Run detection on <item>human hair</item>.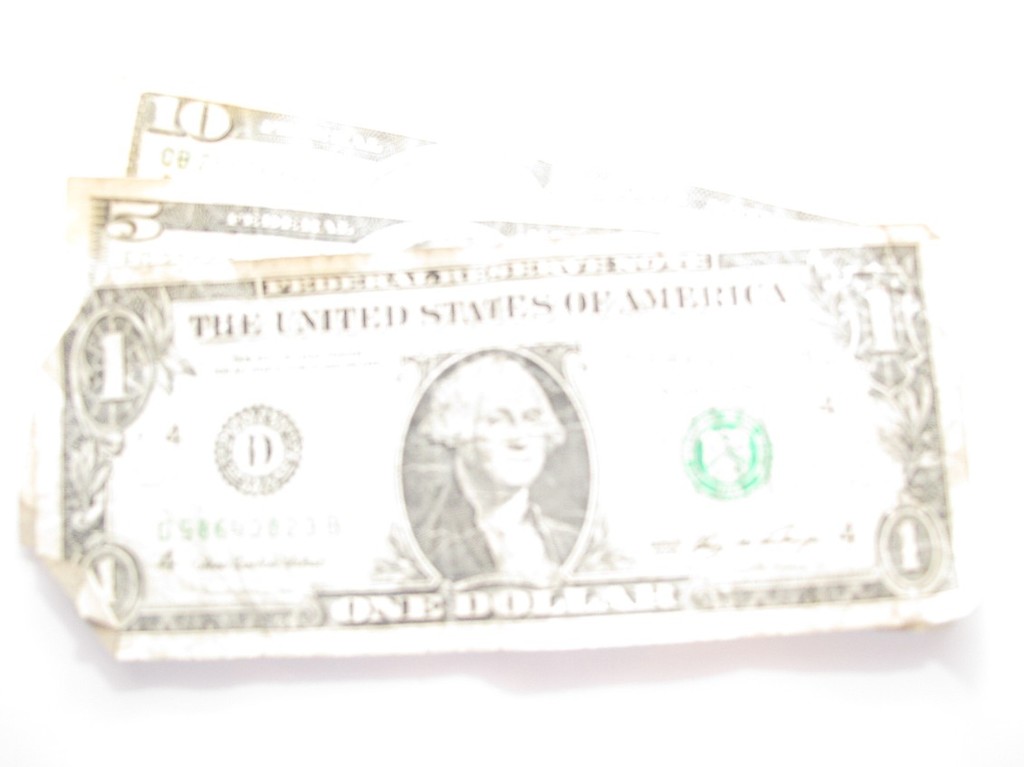
Result: bbox=[404, 354, 570, 446].
